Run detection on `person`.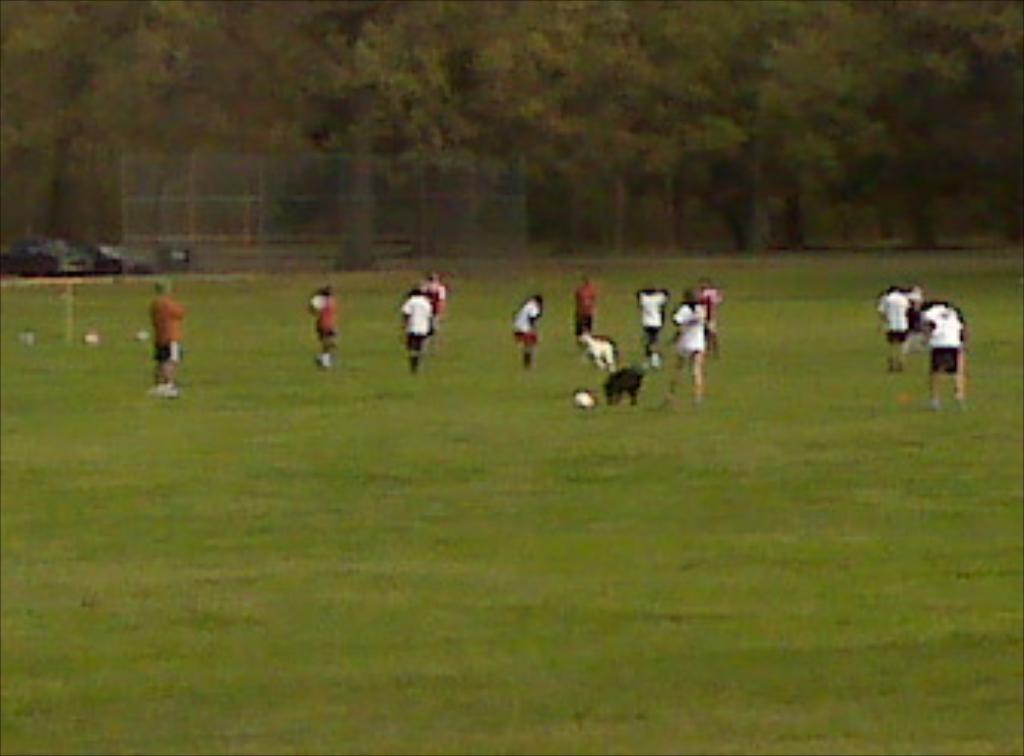
Result: detection(881, 277, 914, 369).
